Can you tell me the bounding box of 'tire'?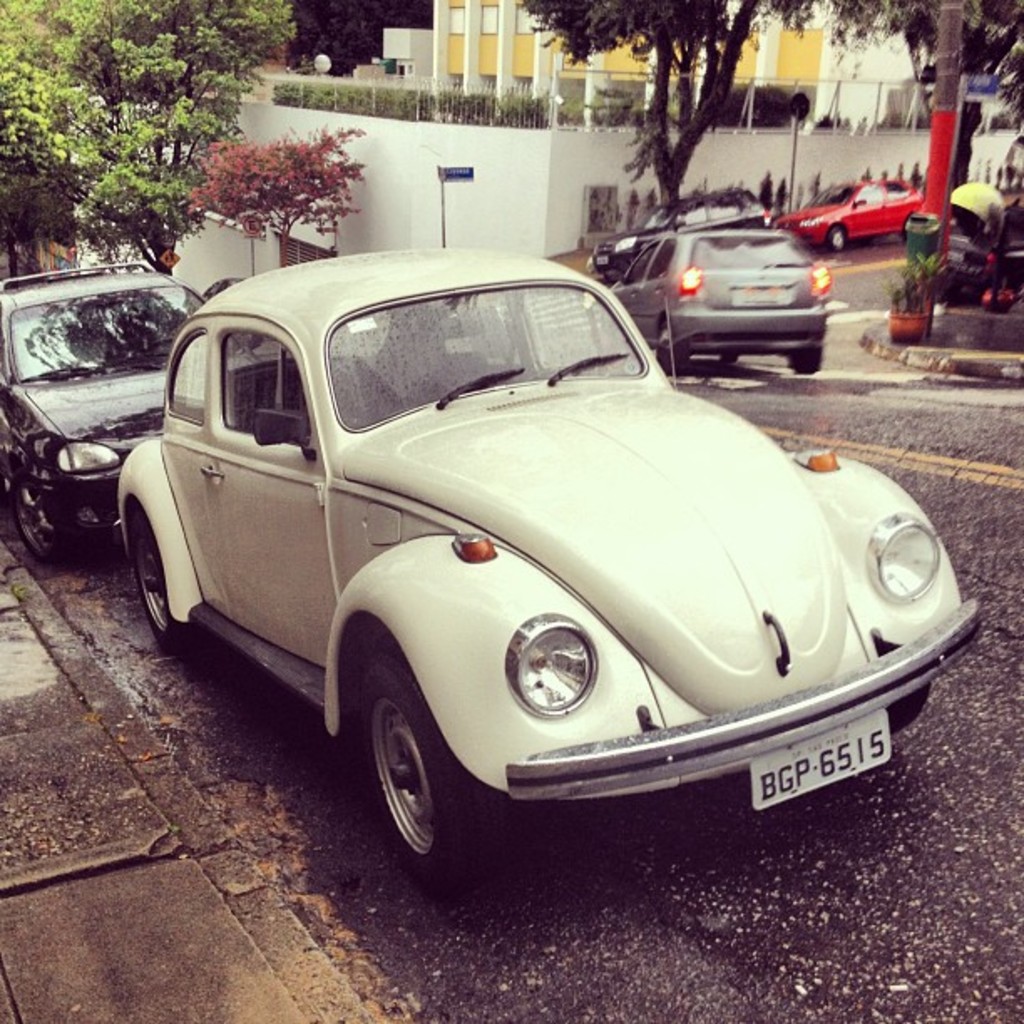
[x1=656, y1=320, x2=689, y2=375].
